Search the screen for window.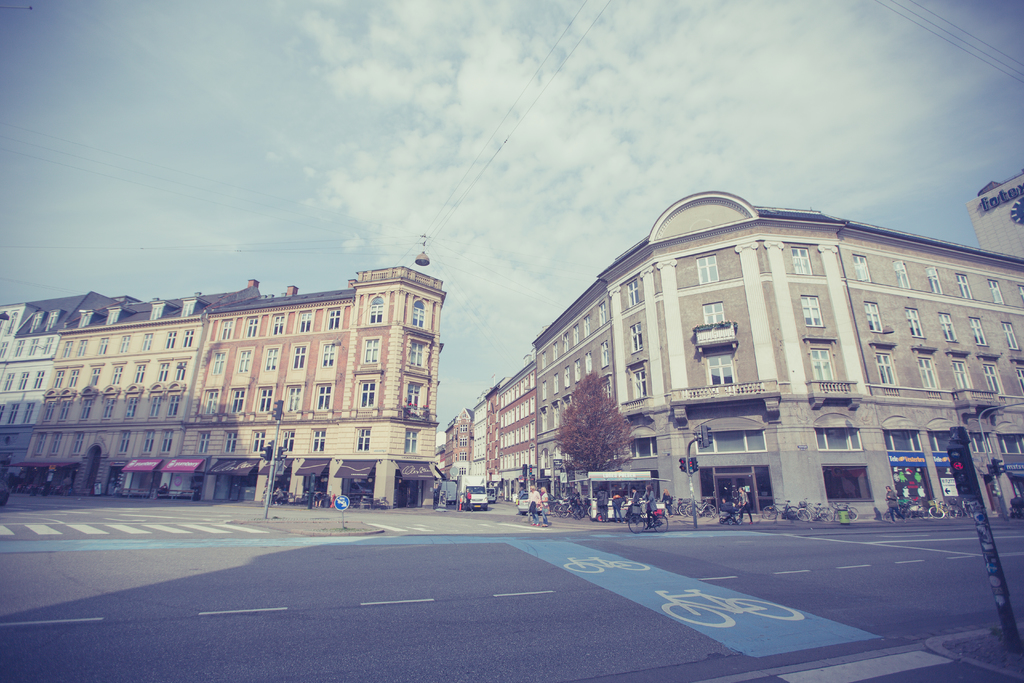
Found at bbox=[211, 352, 228, 372].
